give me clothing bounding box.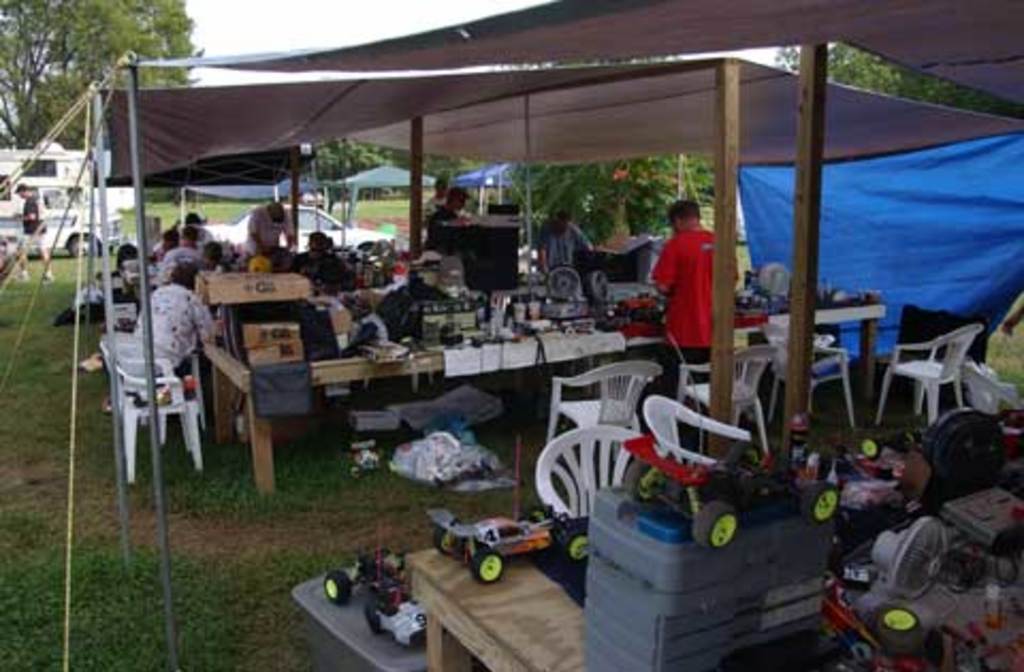
x1=651 y1=226 x2=717 y2=384.
